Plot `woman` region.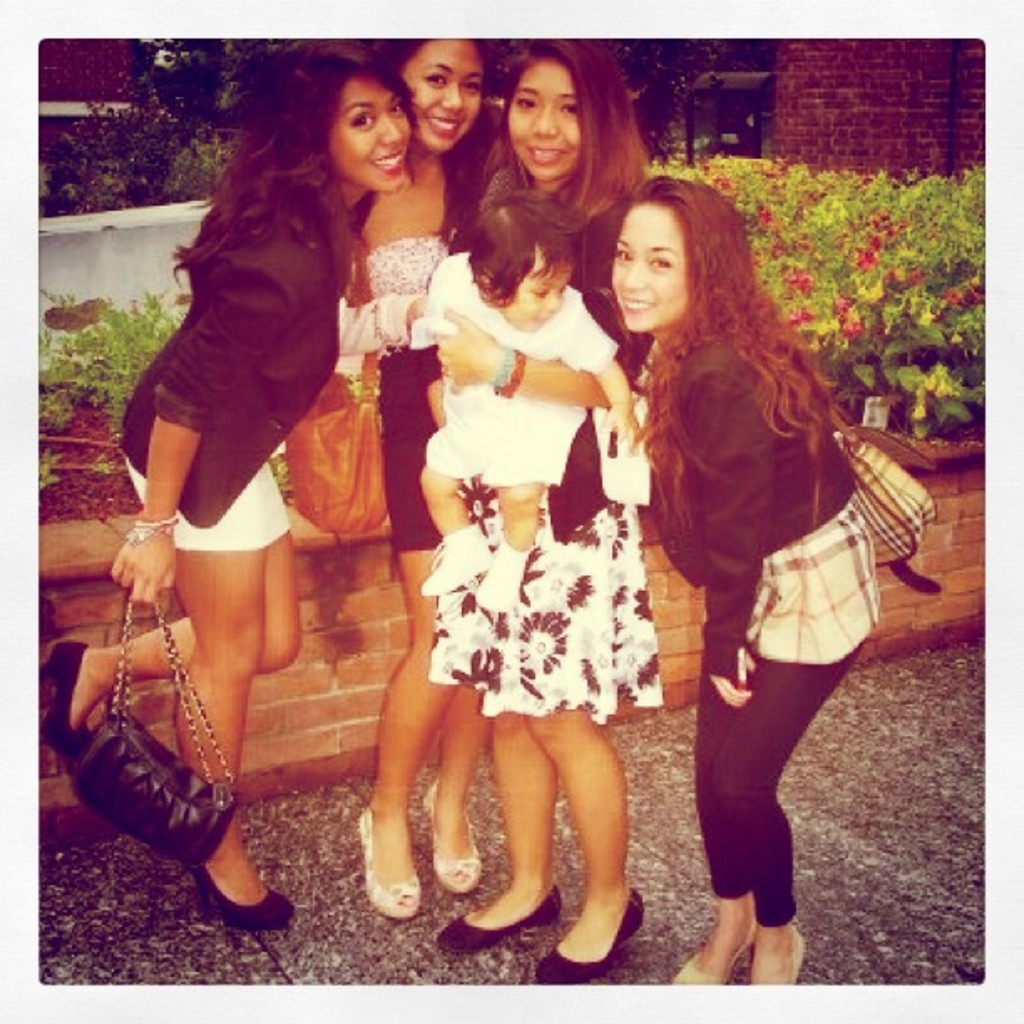
Plotted at 422,40,664,982.
